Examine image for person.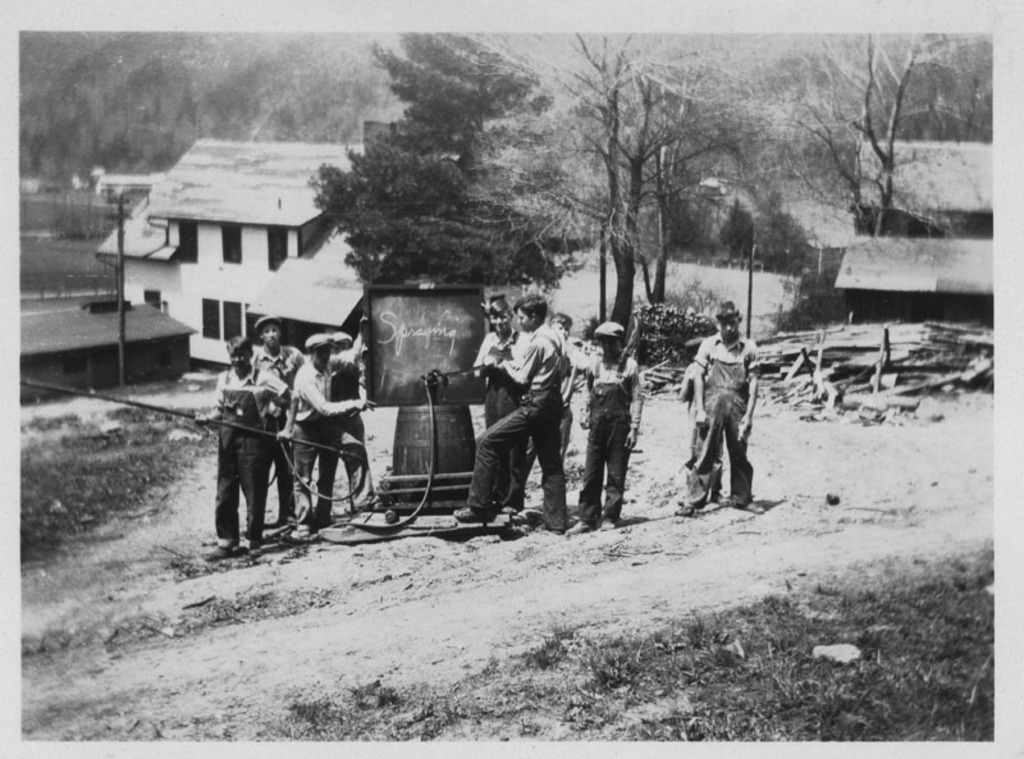
Examination result: (left=314, top=314, right=369, bottom=515).
